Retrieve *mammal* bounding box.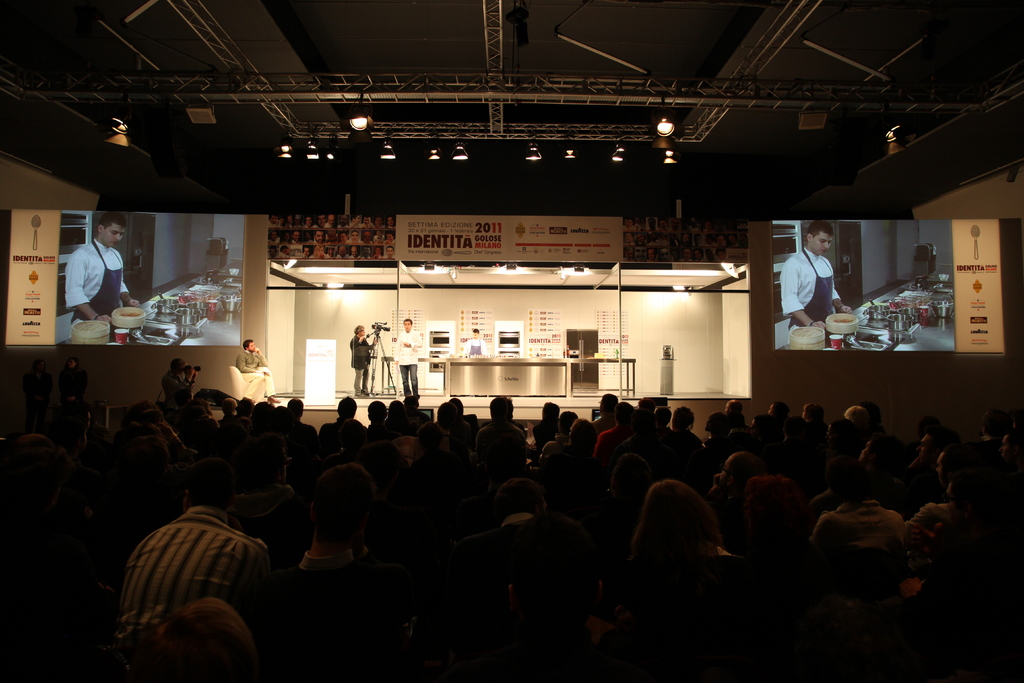
Bounding box: pyautogui.locateOnScreen(282, 230, 287, 243).
